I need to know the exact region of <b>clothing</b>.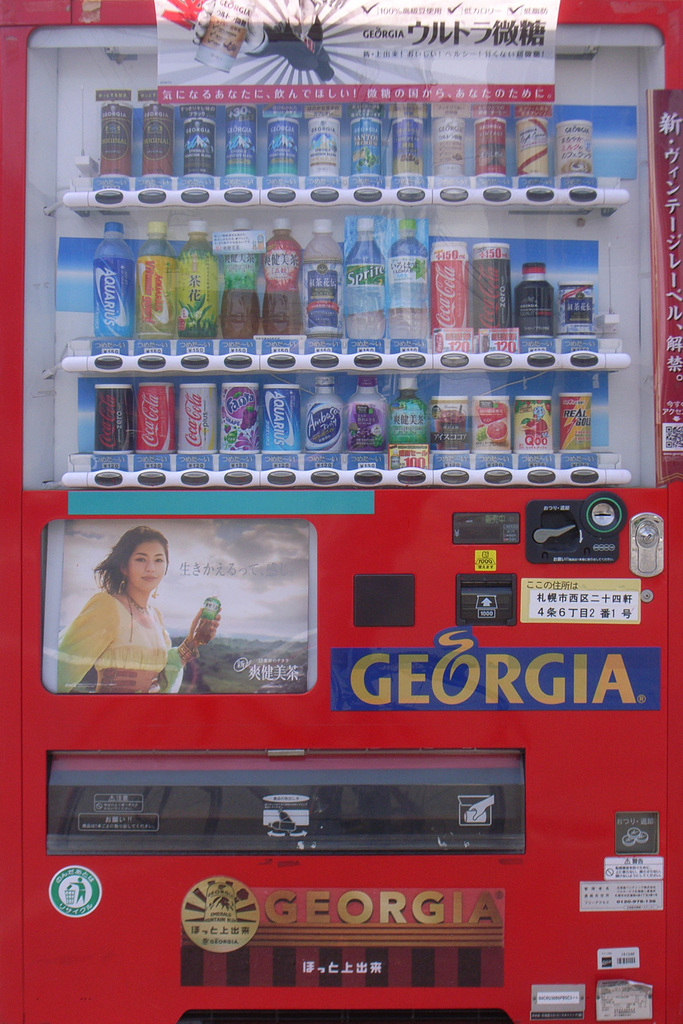
Region: crop(65, 574, 179, 690).
